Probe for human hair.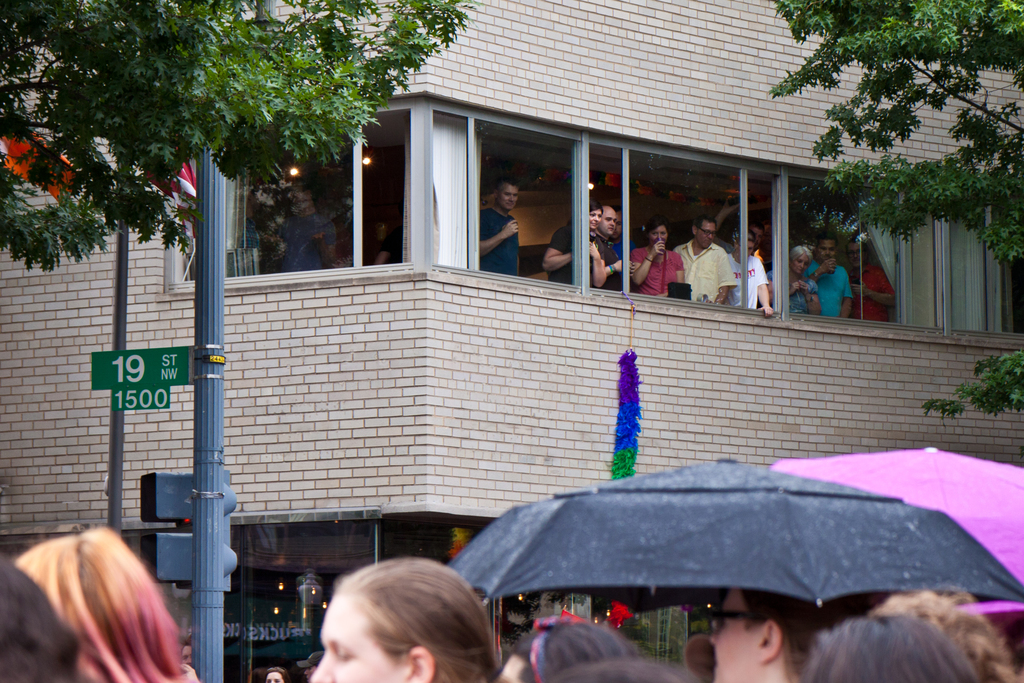
Probe result: 745/218/760/228.
